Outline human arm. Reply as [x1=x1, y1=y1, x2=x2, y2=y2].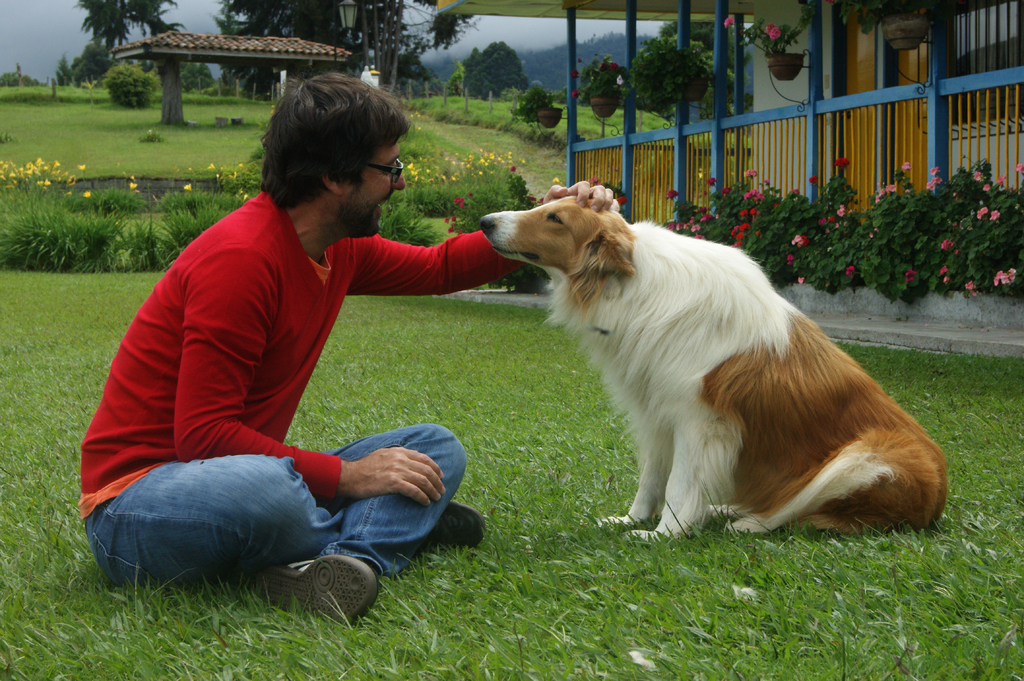
[x1=340, y1=164, x2=628, y2=294].
